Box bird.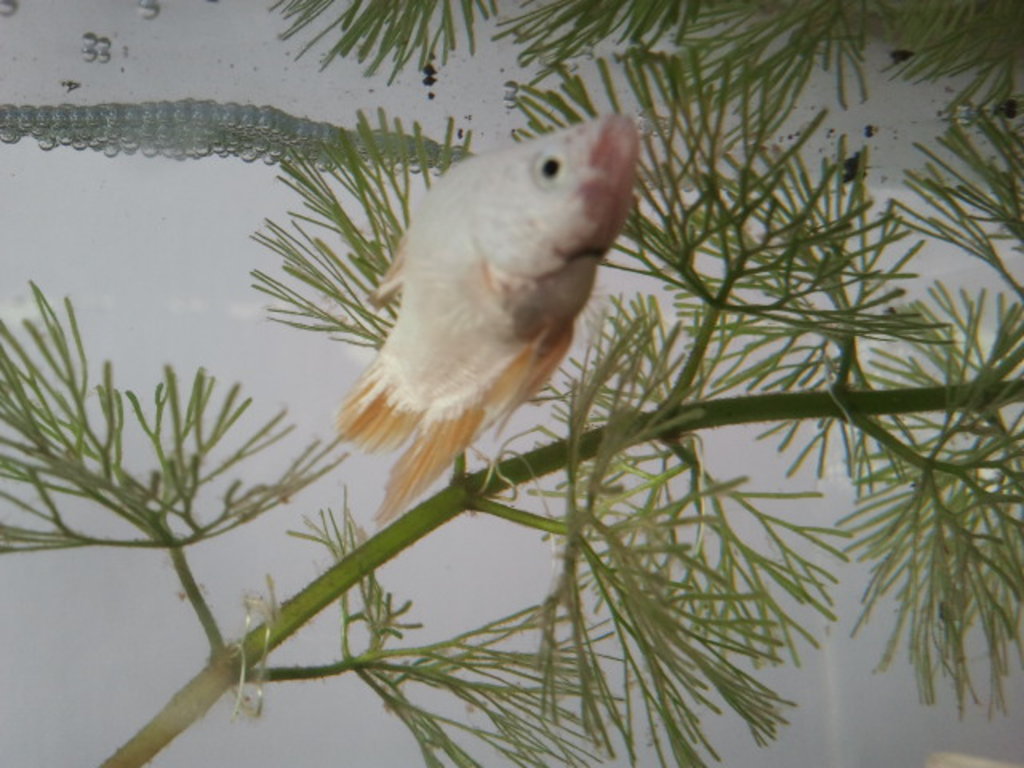
282:125:622:522.
